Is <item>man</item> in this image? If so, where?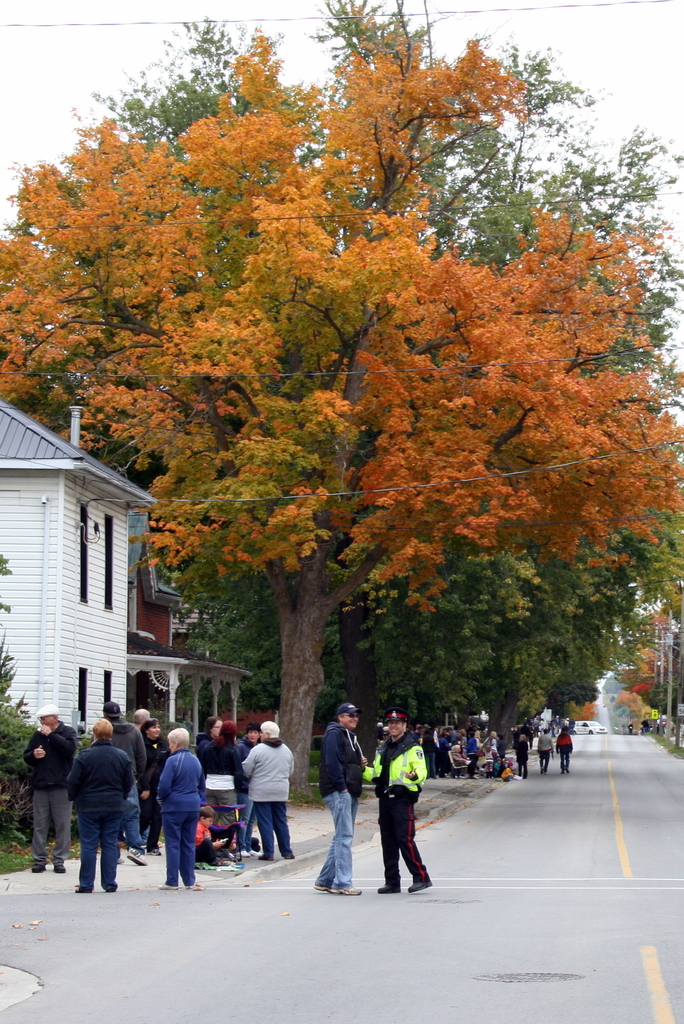
Yes, at 65, 717, 133, 895.
